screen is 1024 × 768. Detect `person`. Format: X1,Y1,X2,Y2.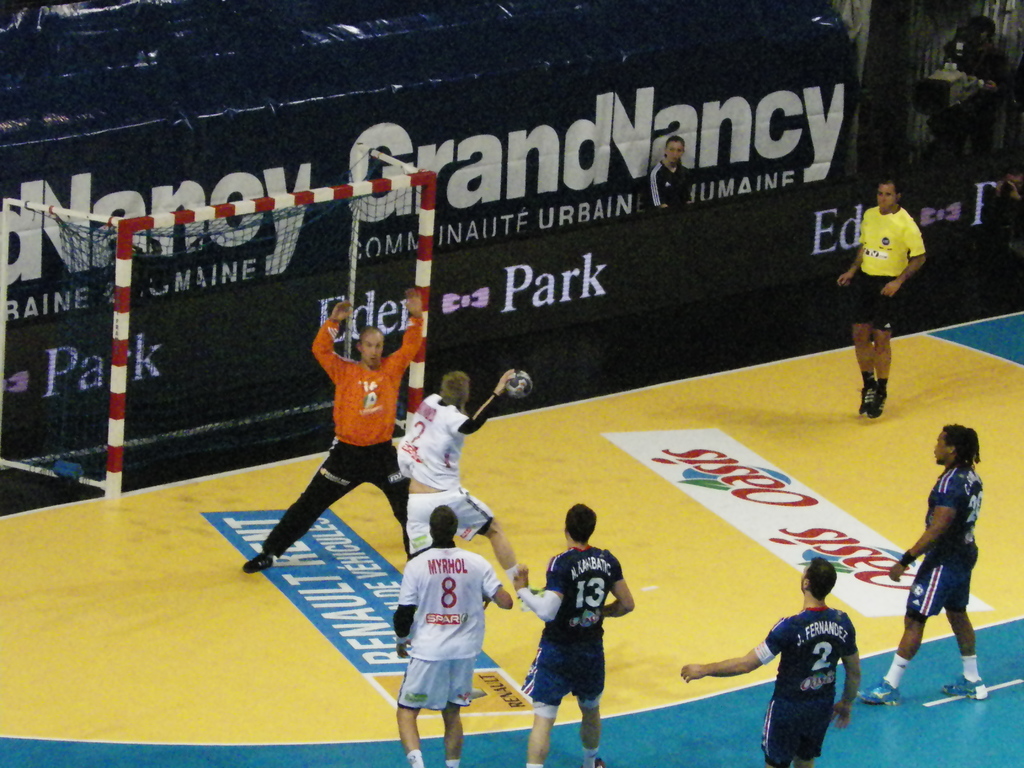
385,499,511,767.
